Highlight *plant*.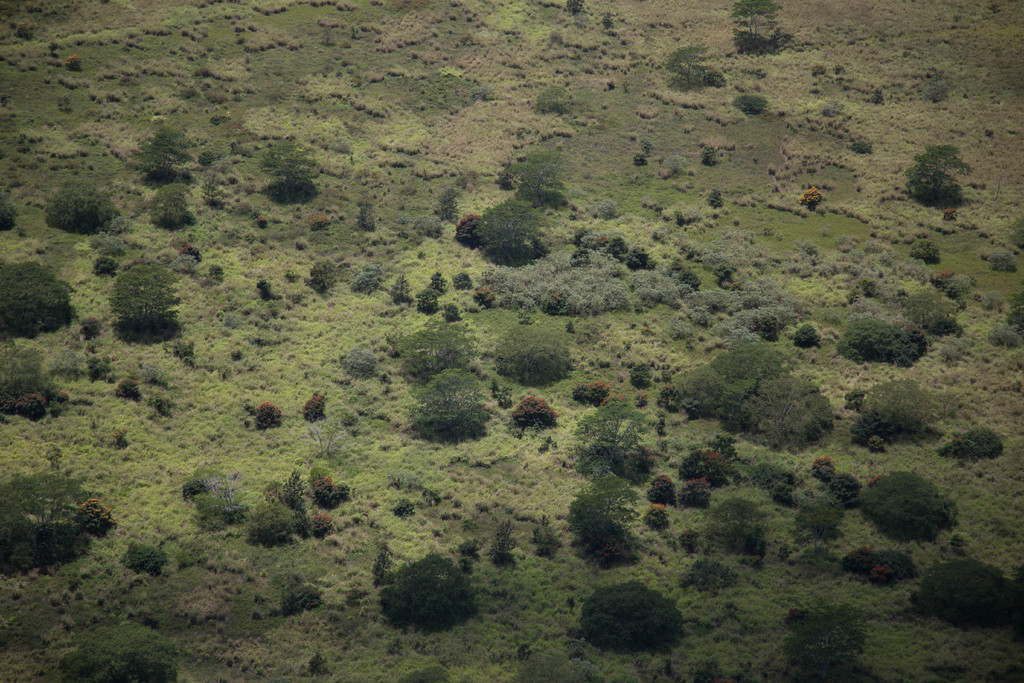
Highlighted region: box=[845, 309, 934, 366].
